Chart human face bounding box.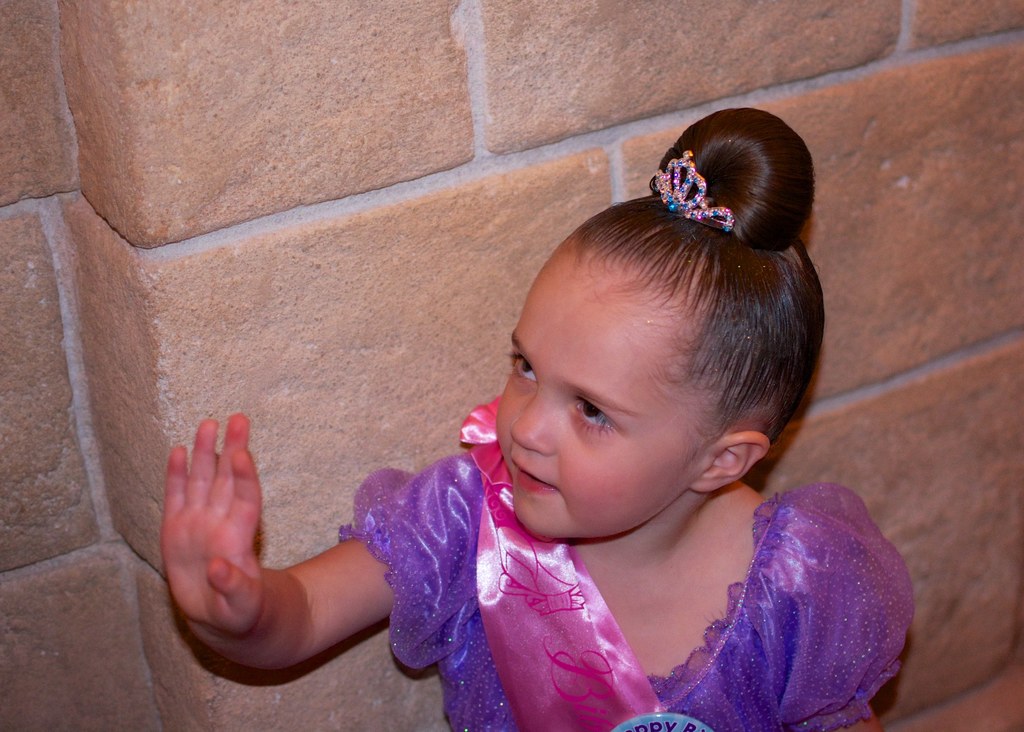
Charted: <bbox>473, 314, 735, 542</bbox>.
